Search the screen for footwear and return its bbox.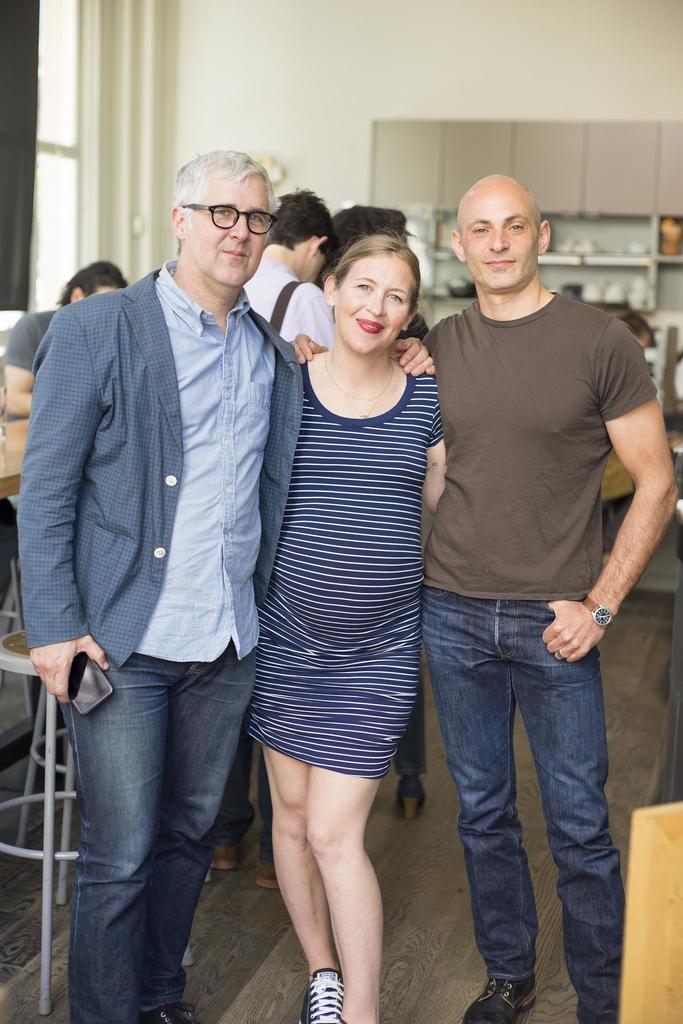
Found: [x1=465, y1=969, x2=539, y2=1023].
